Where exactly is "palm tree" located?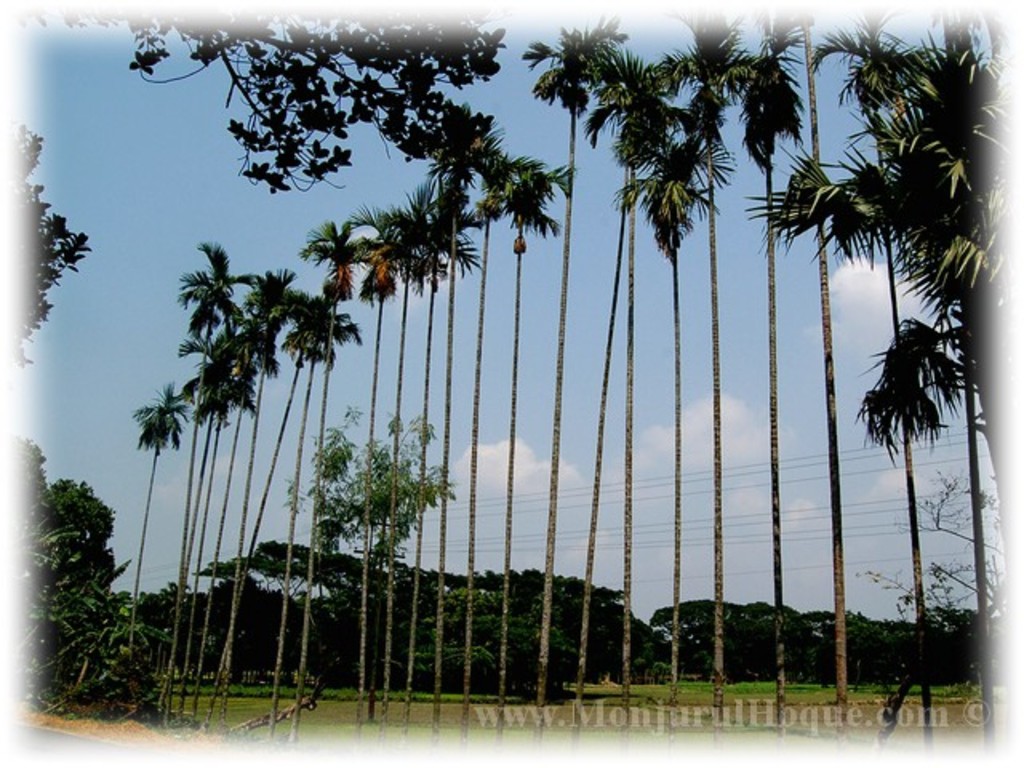
Its bounding box is x1=176, y1=30, x2=888, y2=763.
